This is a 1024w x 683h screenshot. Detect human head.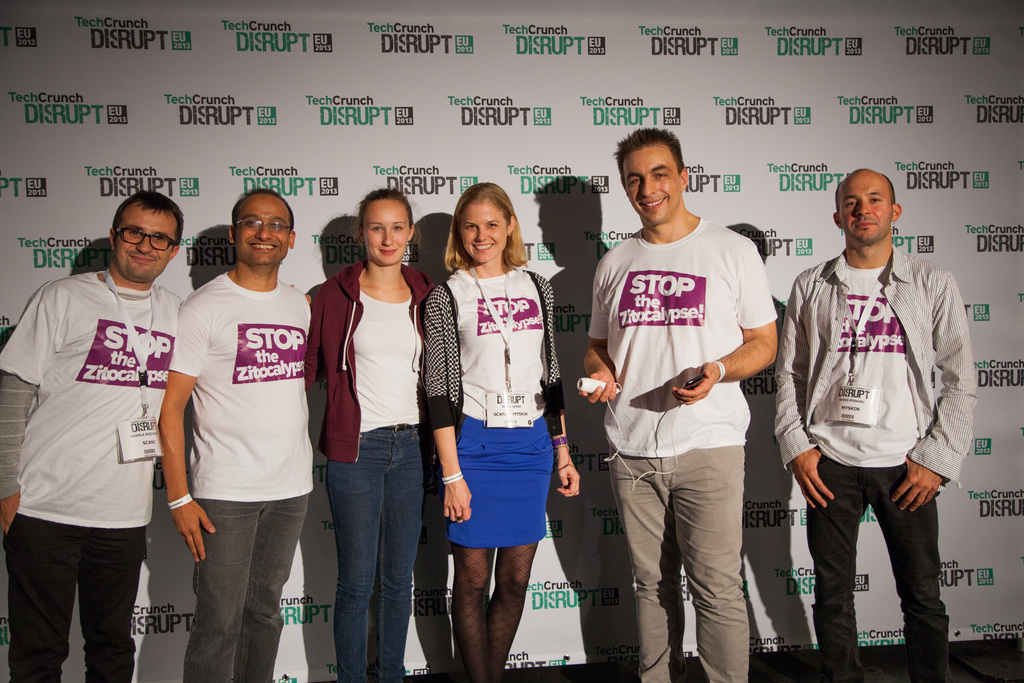
x1=357, y1=185, x2=415, y2=269.
